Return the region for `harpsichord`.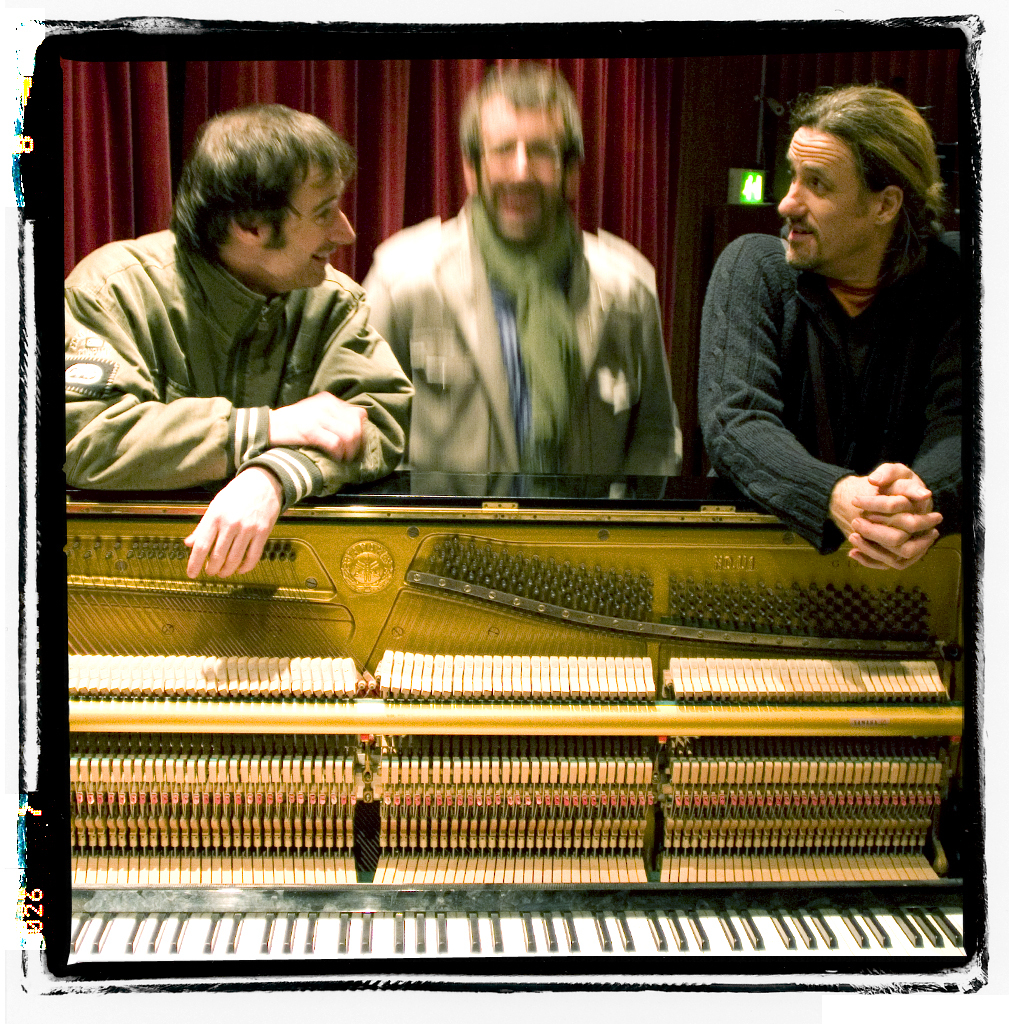
bbox=[67, 475, 961, 986].
